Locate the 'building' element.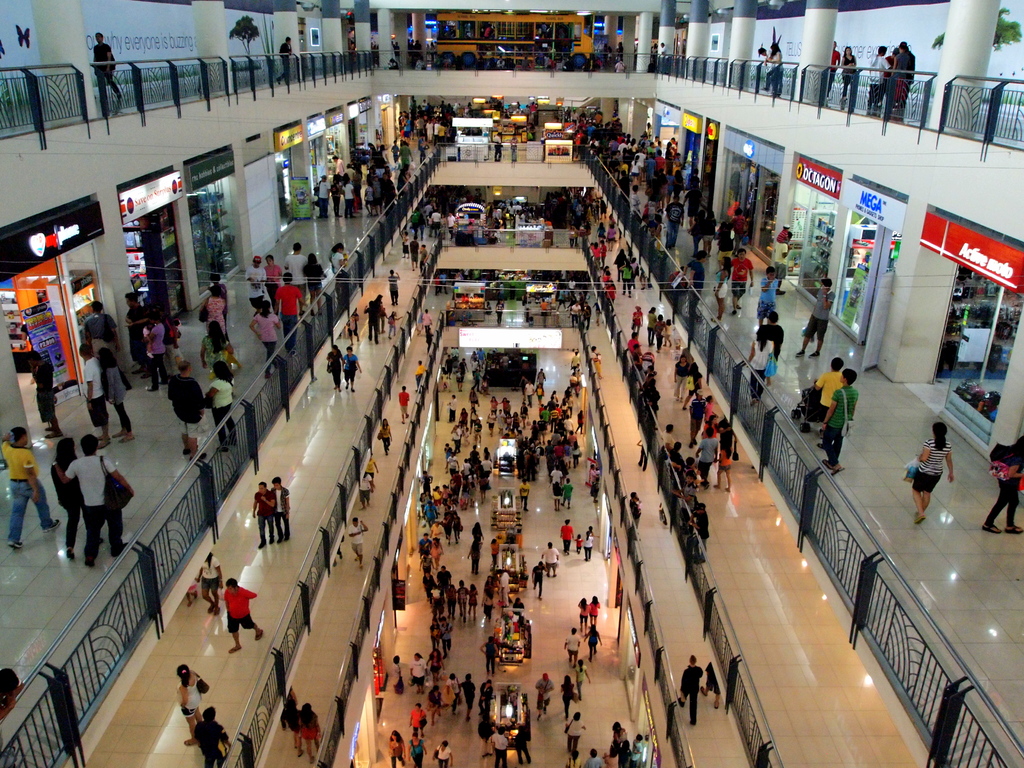
Element bbox: (x1=0, y1=0, x2=1023, y2=767).
